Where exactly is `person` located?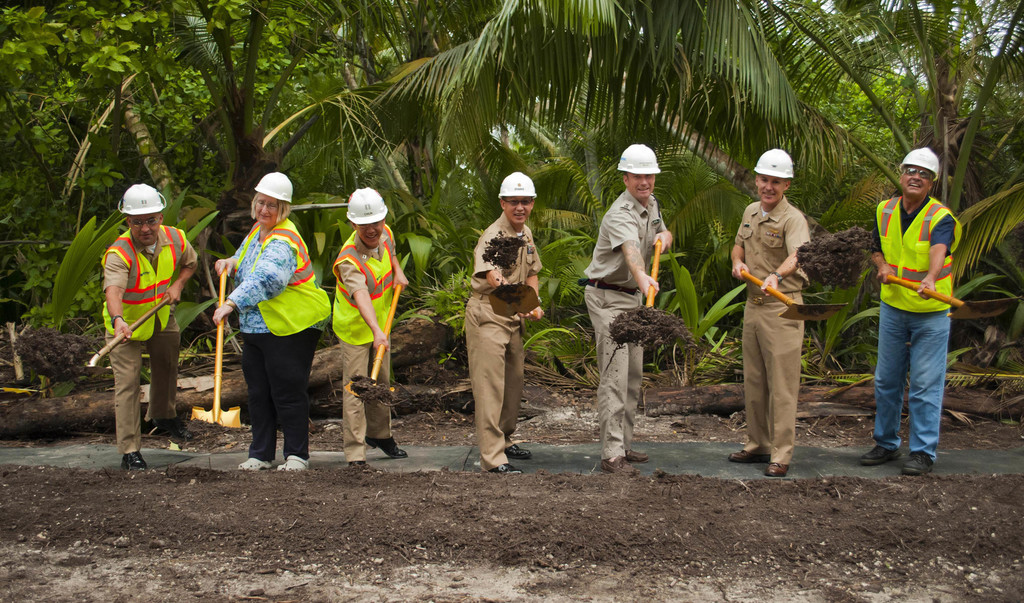
Its bounding box is 93:188:181:461.
